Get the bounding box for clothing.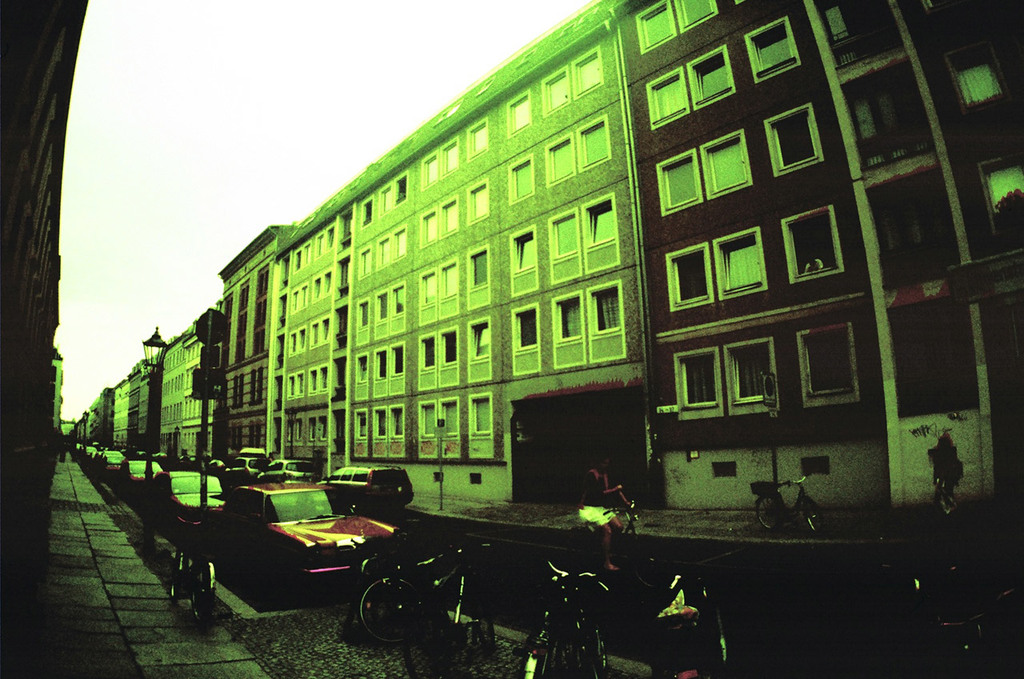
x1=576, y1=464, x2=608, y2=521.
